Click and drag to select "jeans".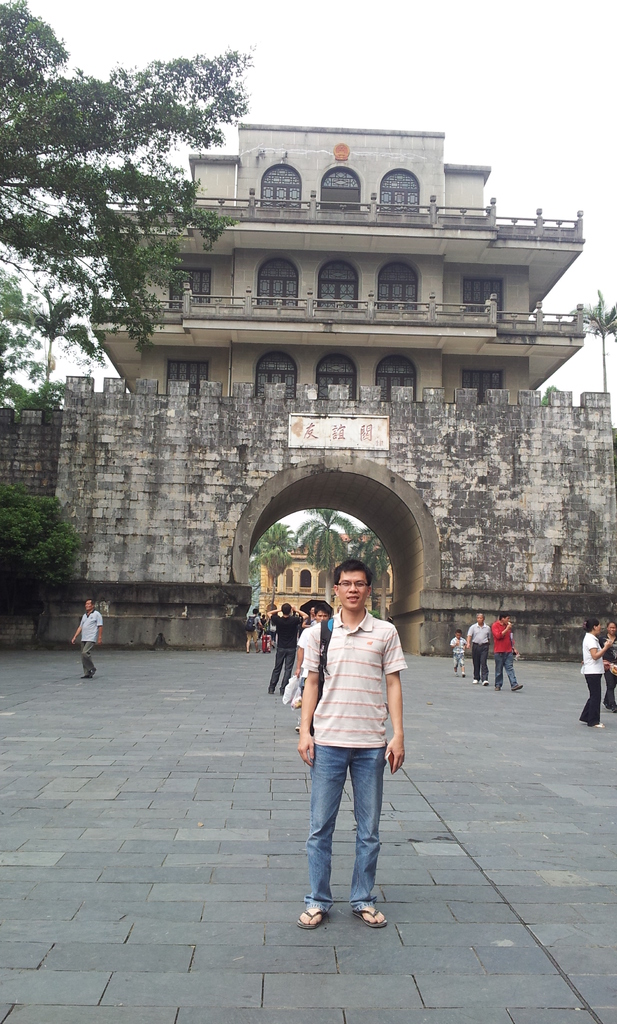
Selection: {"left": 609, "top": 671, "right": 616, "bottom": 712}.
